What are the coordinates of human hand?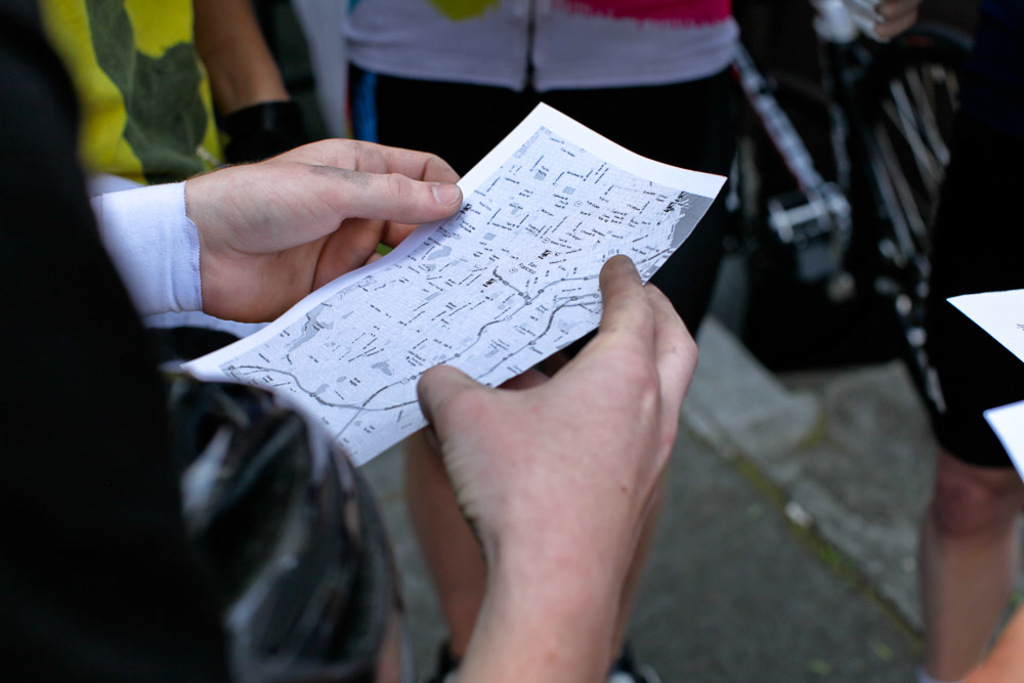
178, 122, 479, 288.
